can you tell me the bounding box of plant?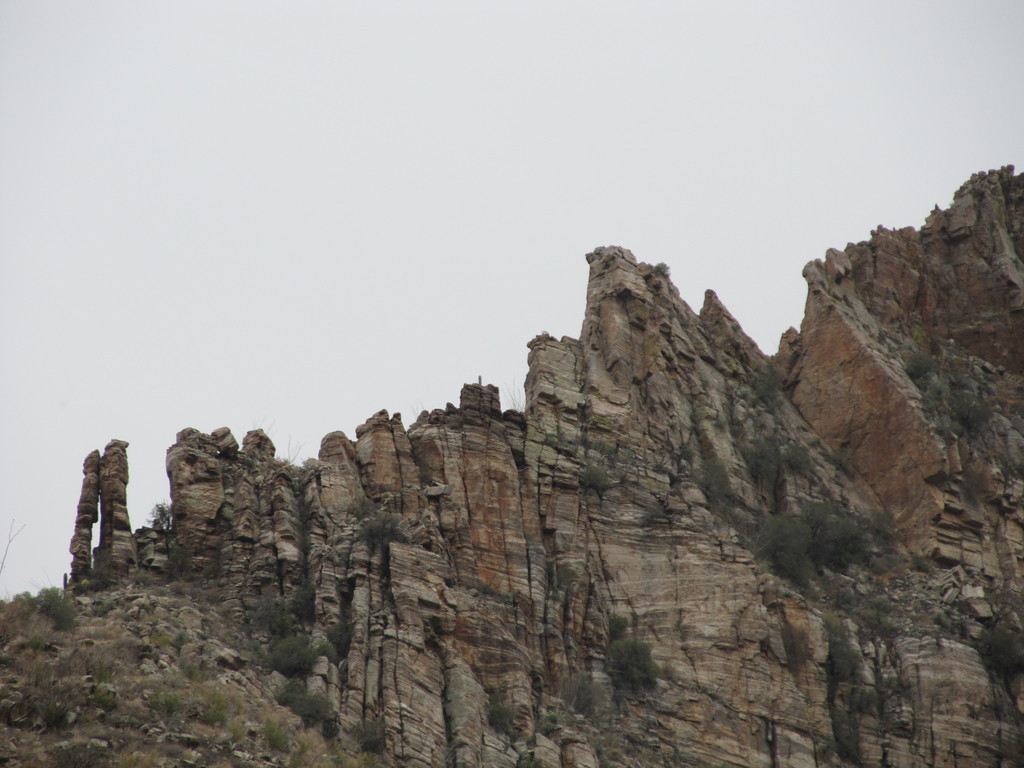
{"left": 602, "top": 636, "right": 673, "bottom": 684}.
